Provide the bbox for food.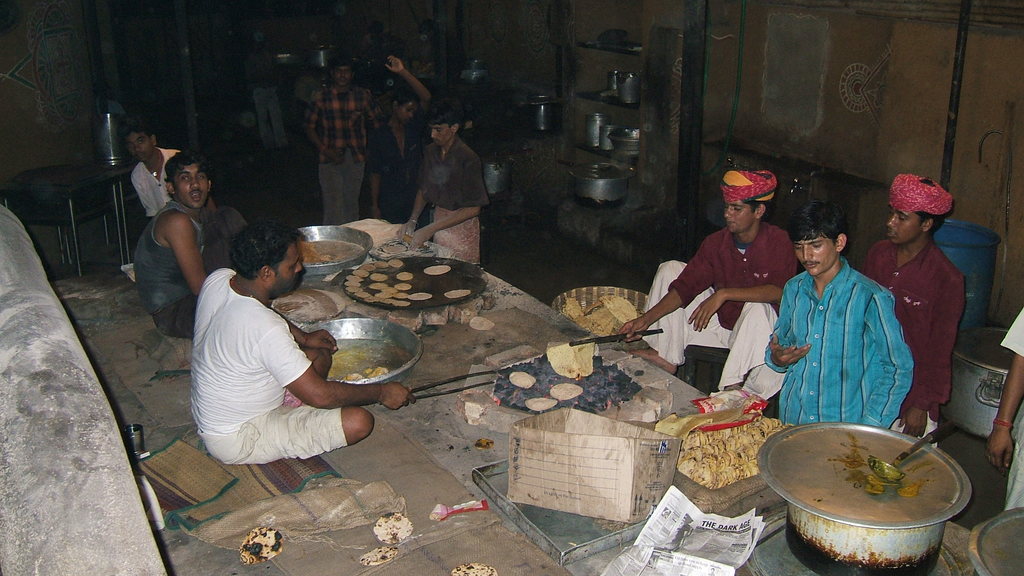
[442,287,471,299].
